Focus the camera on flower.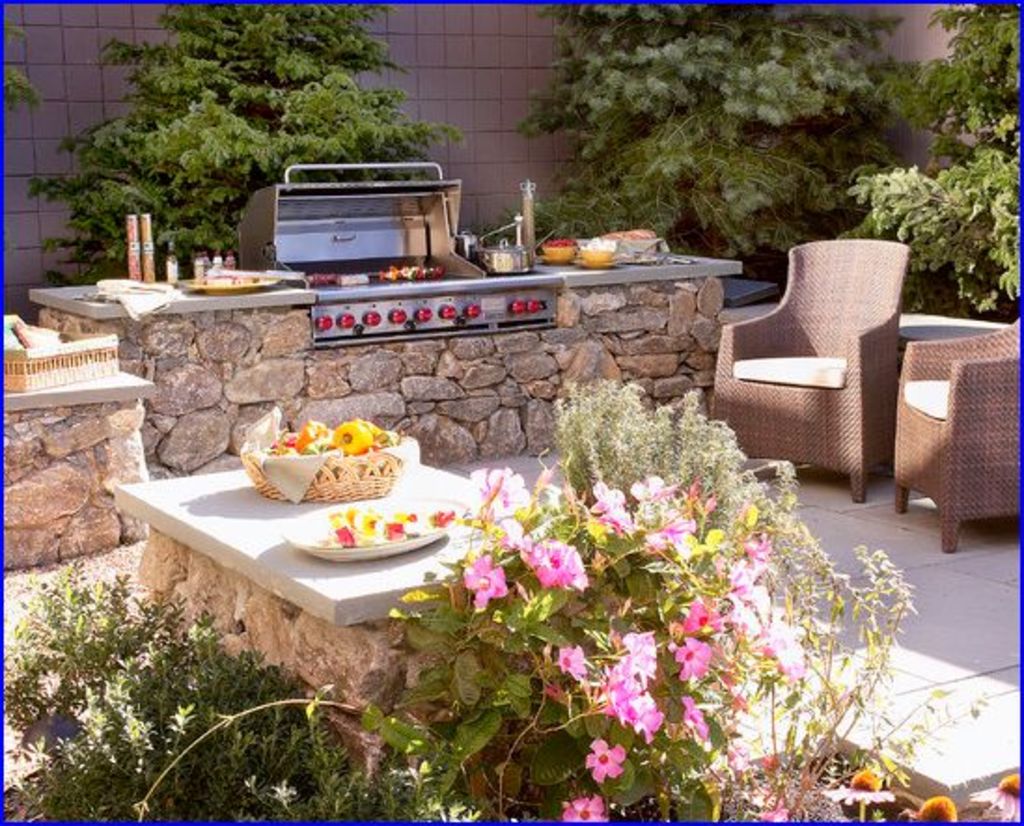
Focus region: bbox=(532, 541, 580, 580).
